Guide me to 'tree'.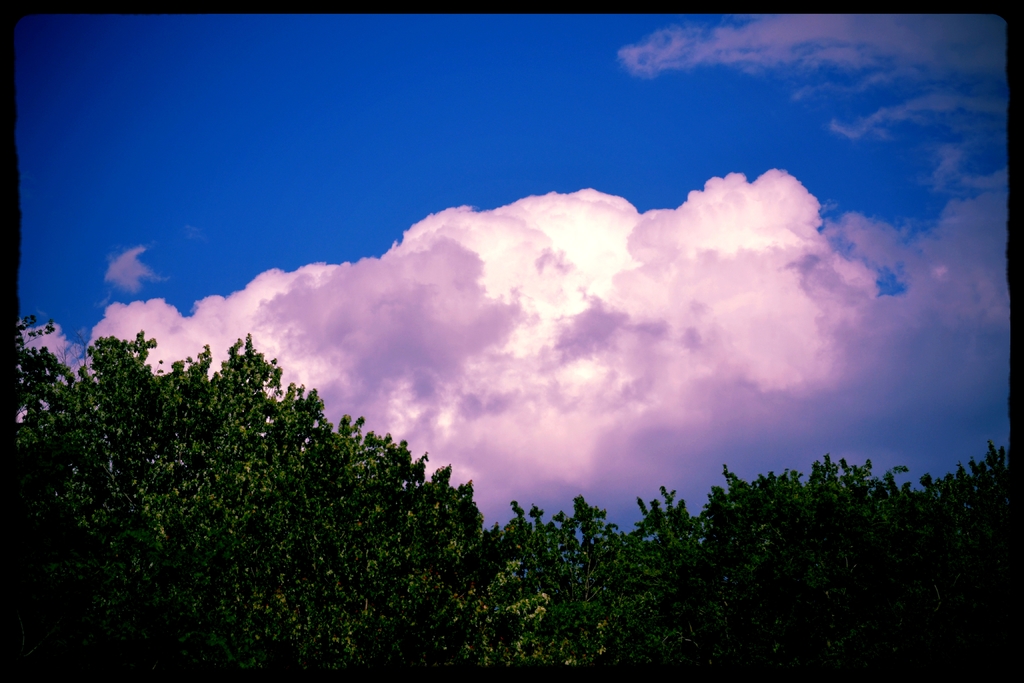
Guidance: 497:447:1023:682.
